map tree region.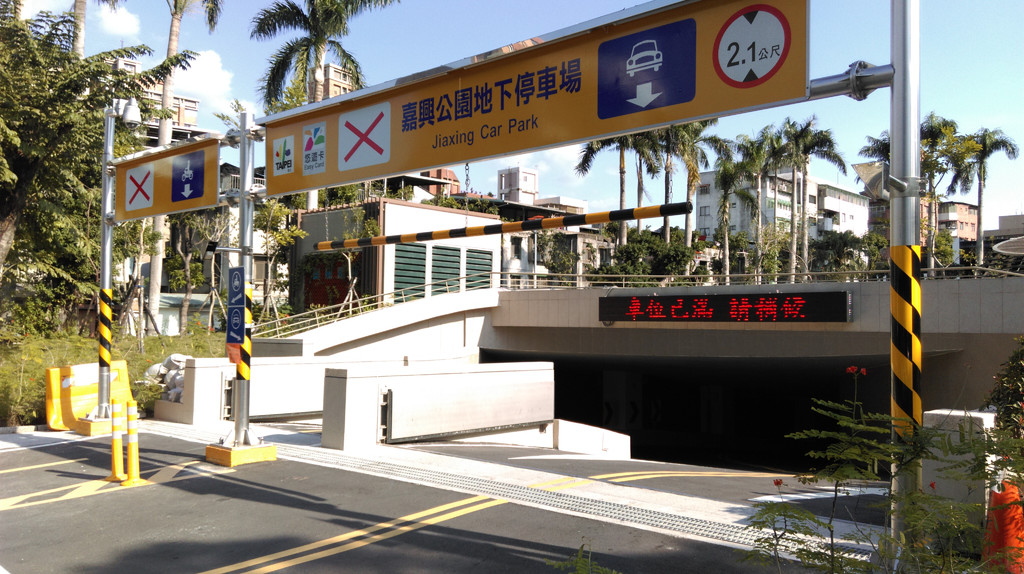
Mapped to x1=919 y1=213 x2=979 y2=277.
